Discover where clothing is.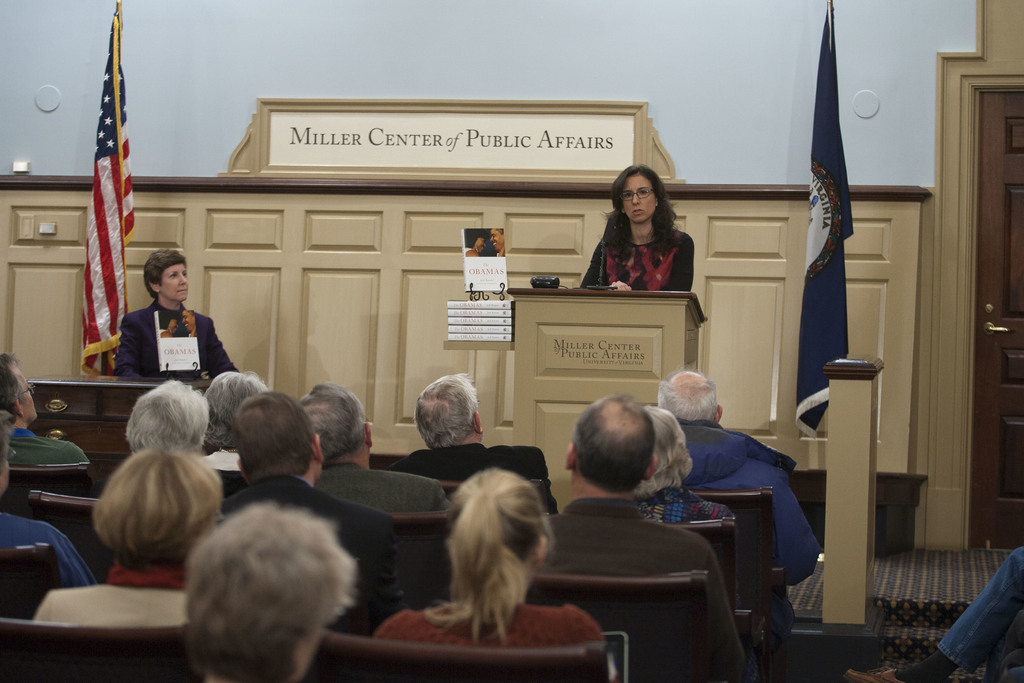
Discovered at <box>6,426,86,467</box>.
